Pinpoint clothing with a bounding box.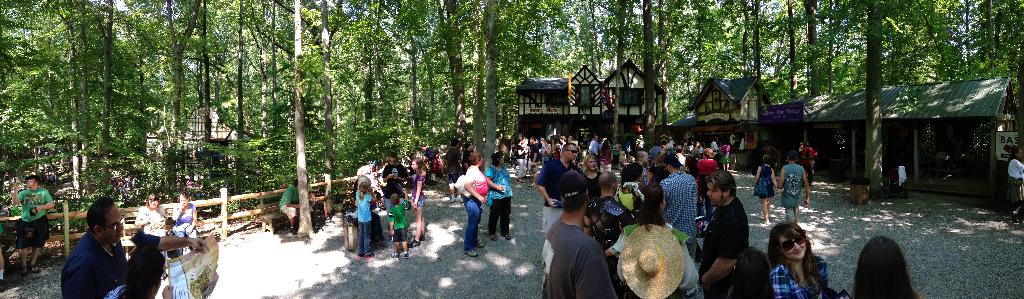
x1=49 y1=223 x2=127 y2=296.
